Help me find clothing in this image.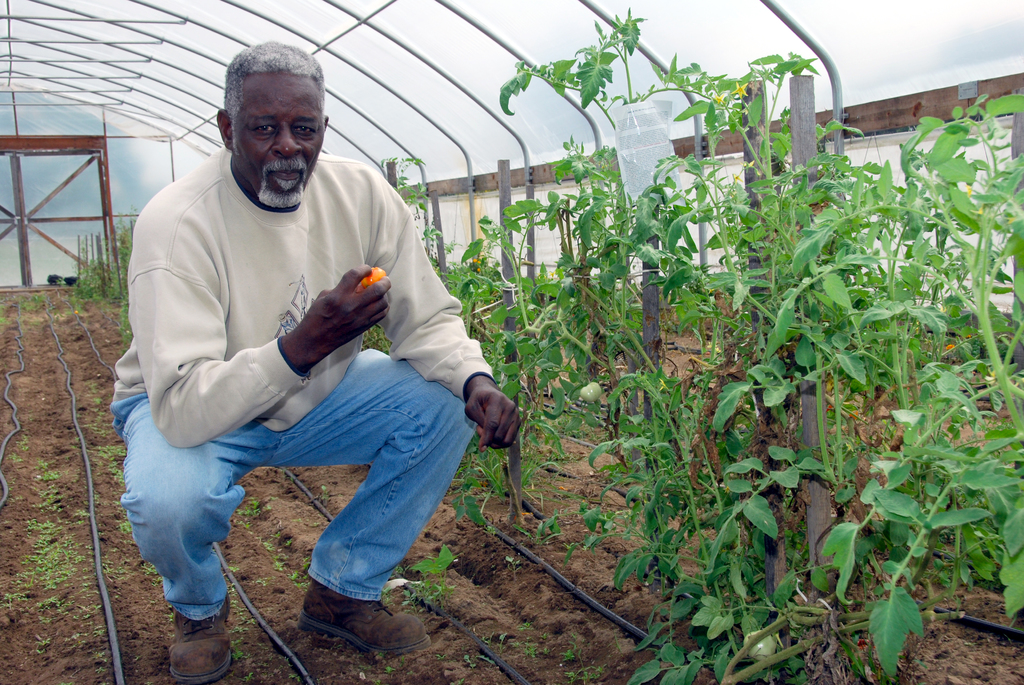
Found it: l=105, t=101, r=469, b=583.
